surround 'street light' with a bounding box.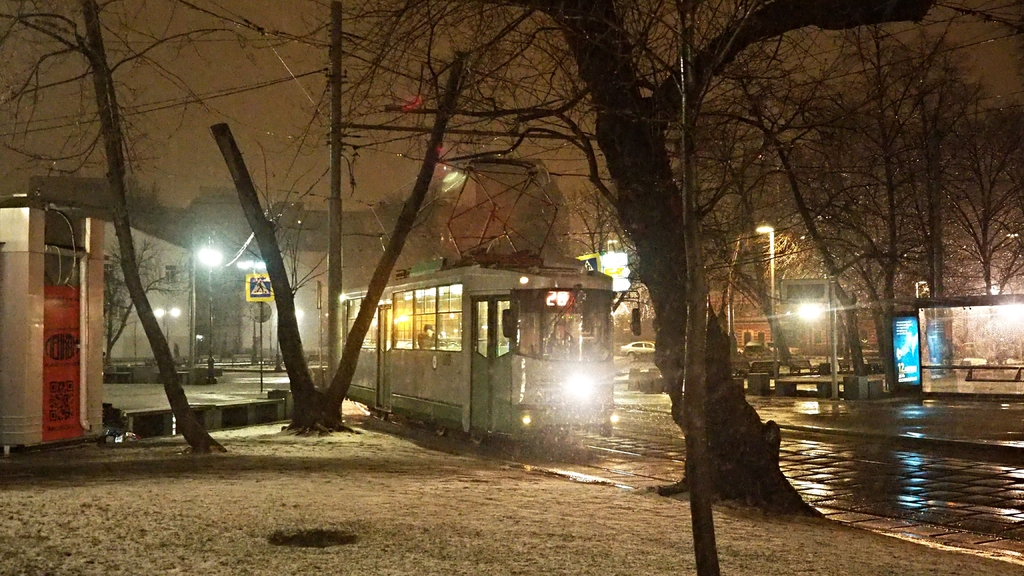
bbox=(151, 305, 184, 348).
